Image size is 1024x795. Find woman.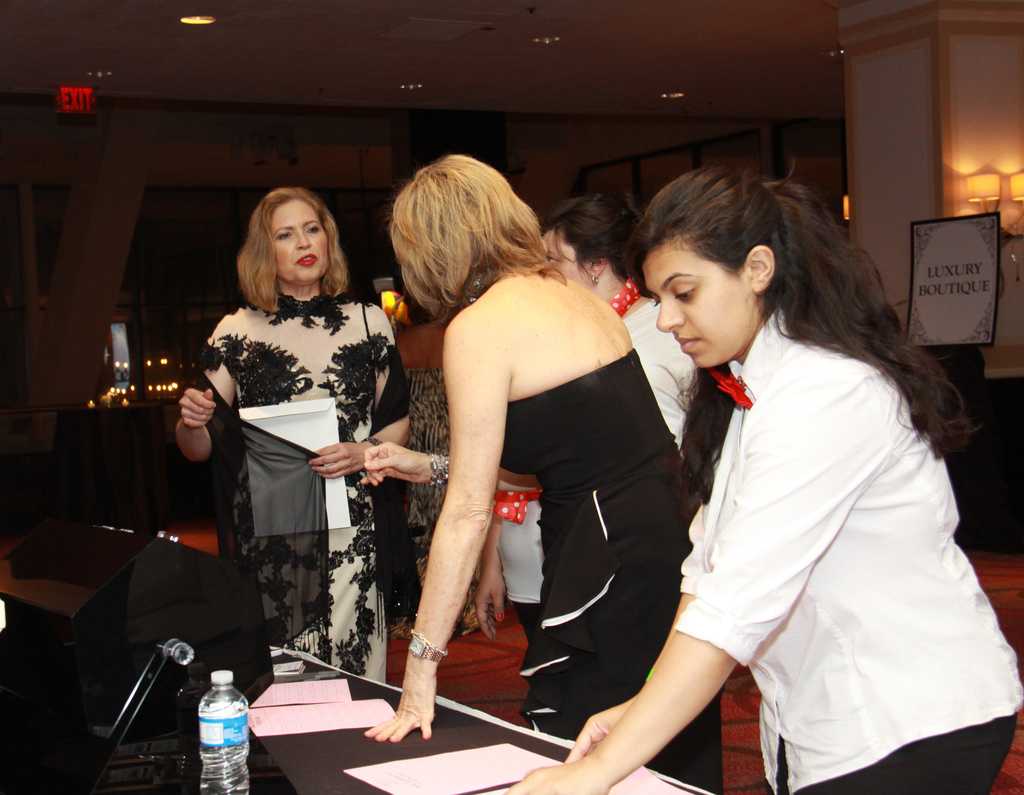
bbox=(171, 193, 411, 693).
